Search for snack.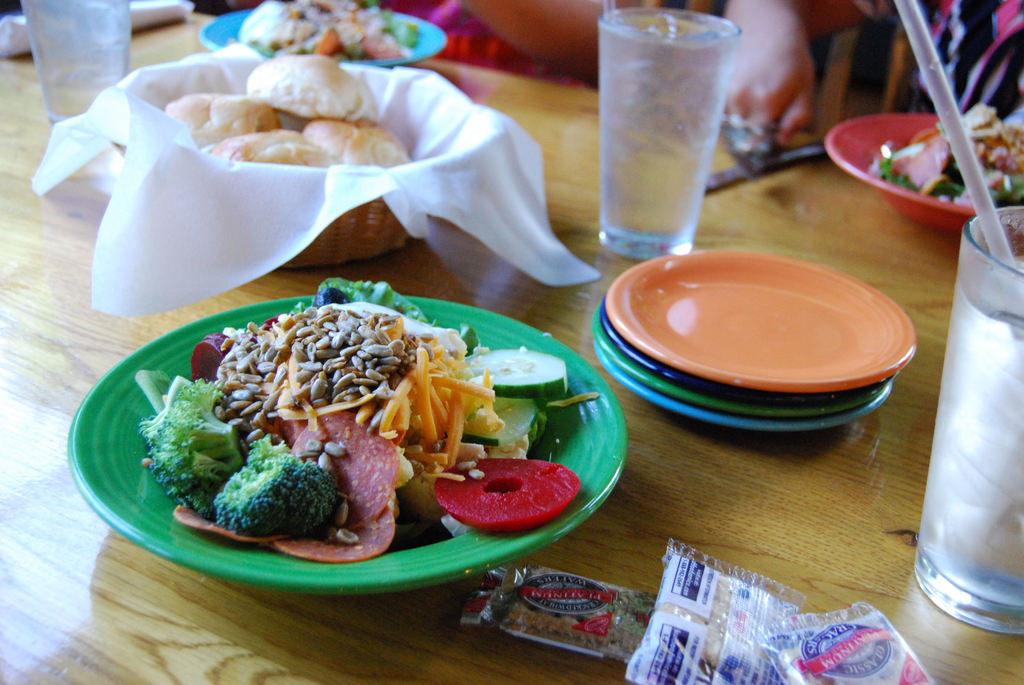
Found at (301, 116, 410, 164).
